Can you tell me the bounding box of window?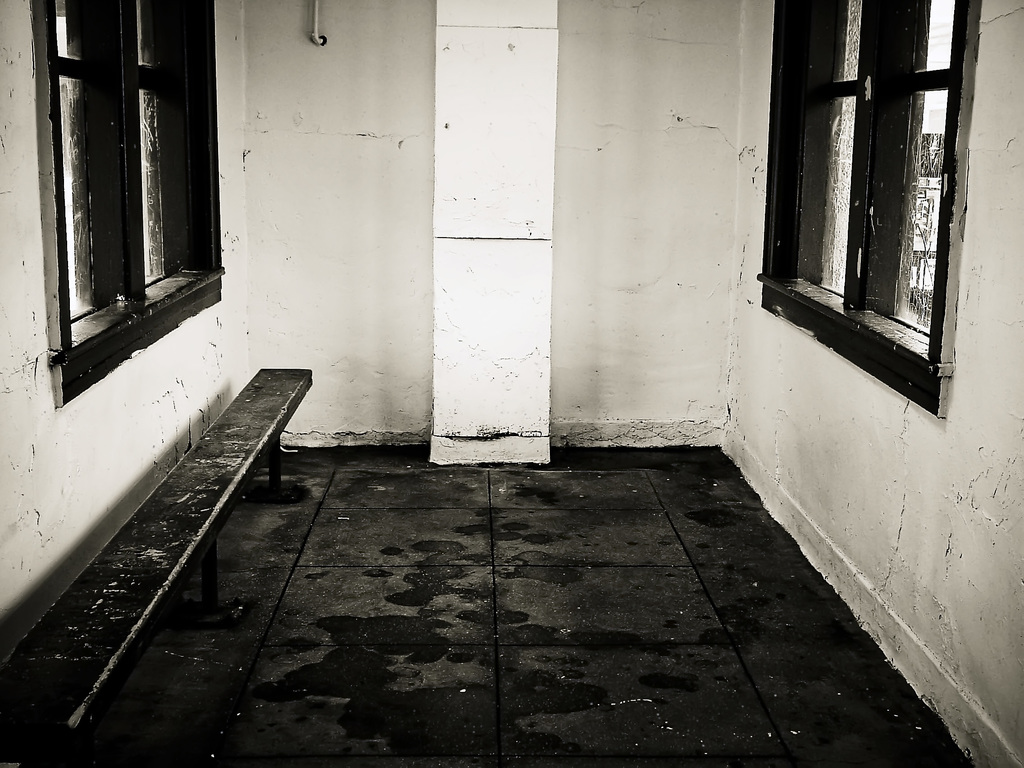
region(33, 0, 227, 410).
